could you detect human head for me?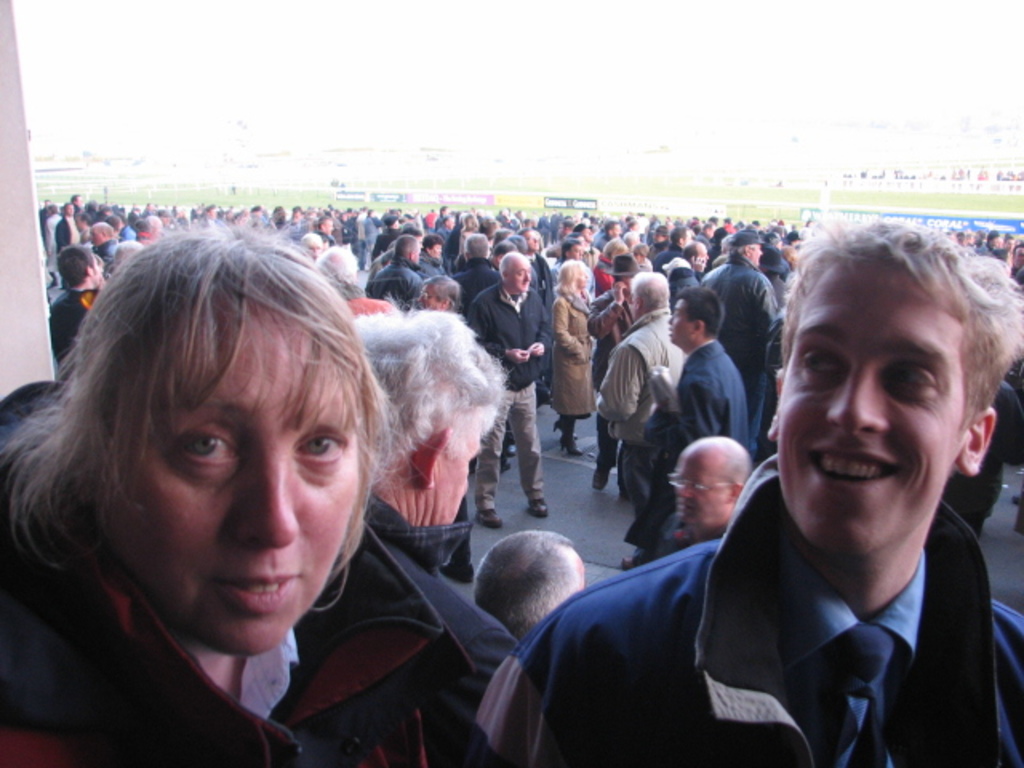
Detection result: x1=472 y1=528 x2=592 y2=645.
